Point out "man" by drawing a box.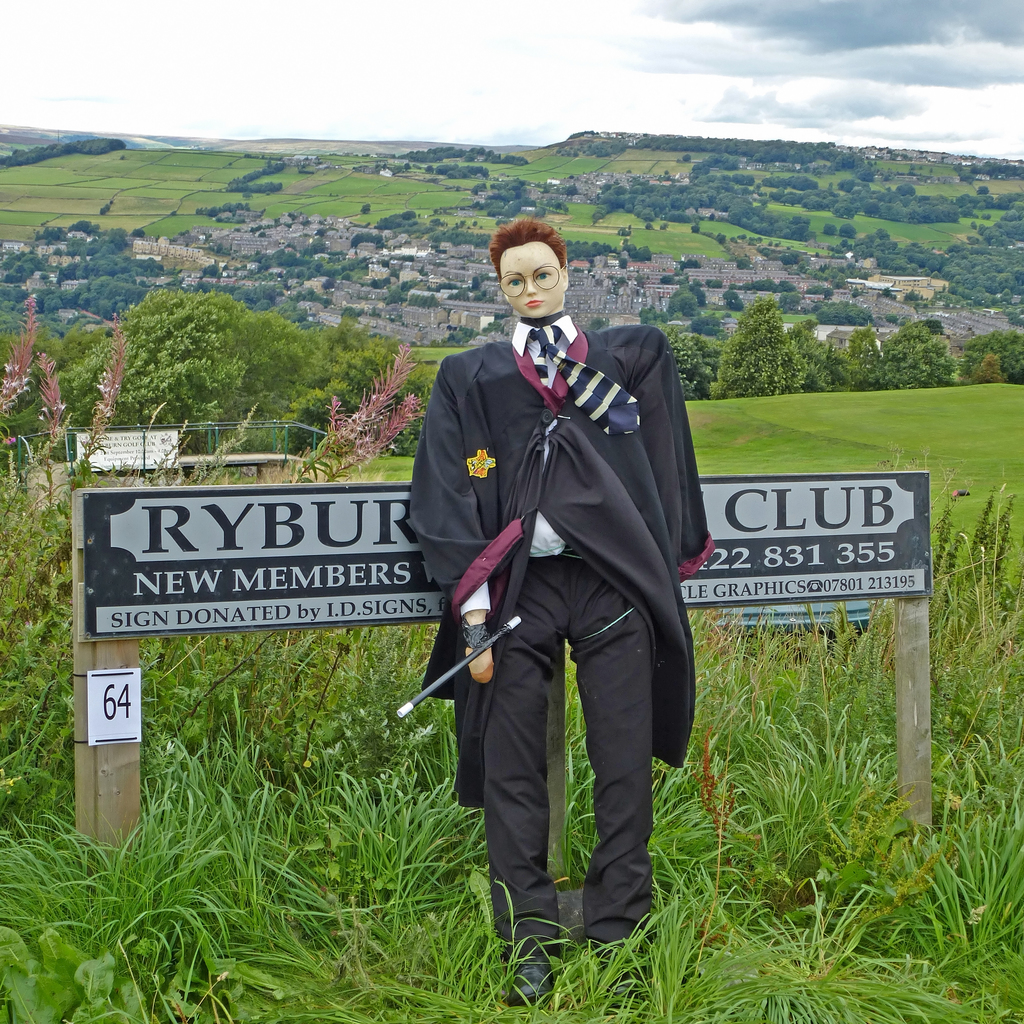
414 168 714 1017.
